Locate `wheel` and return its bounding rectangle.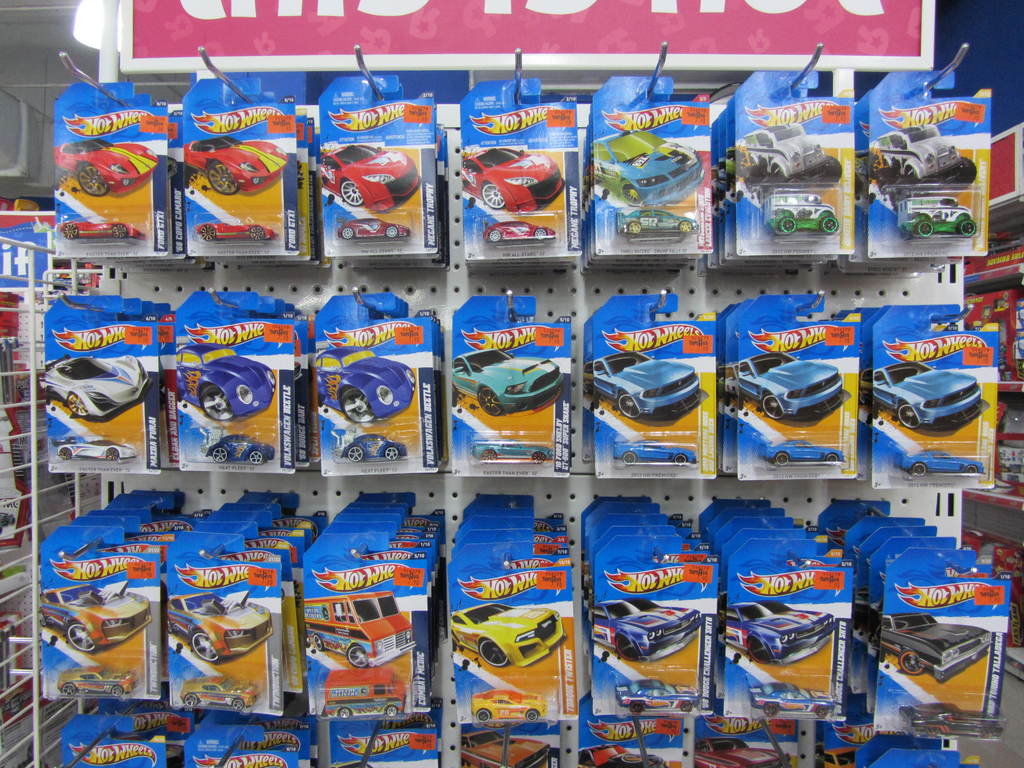
(614,394,641,422).
